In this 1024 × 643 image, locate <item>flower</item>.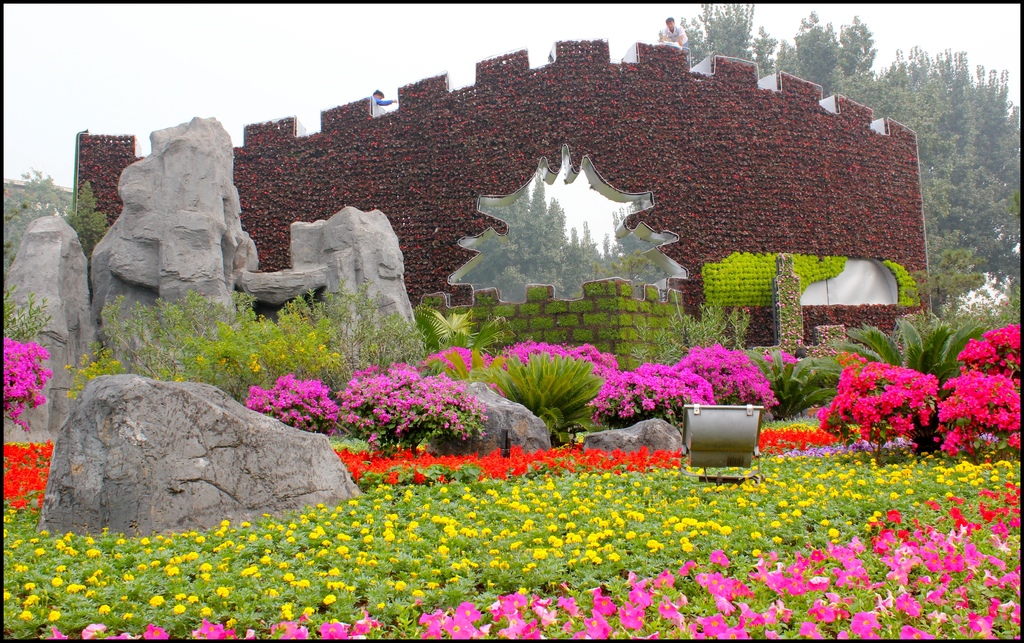
Bounding box: (591, 586, 619, 615).
